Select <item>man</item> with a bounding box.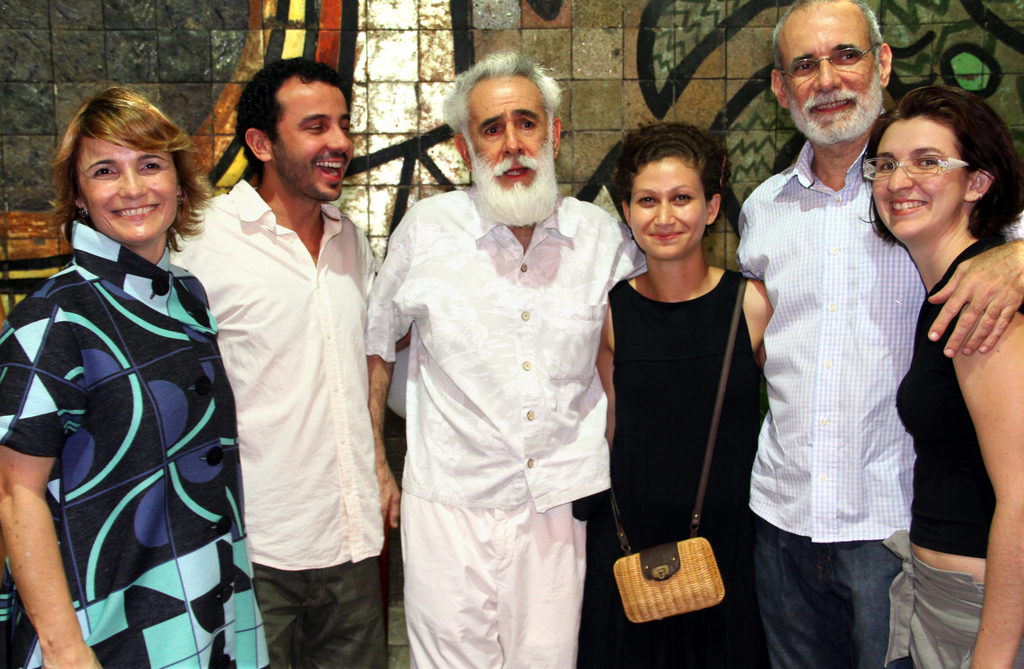
189 55 404 668.
